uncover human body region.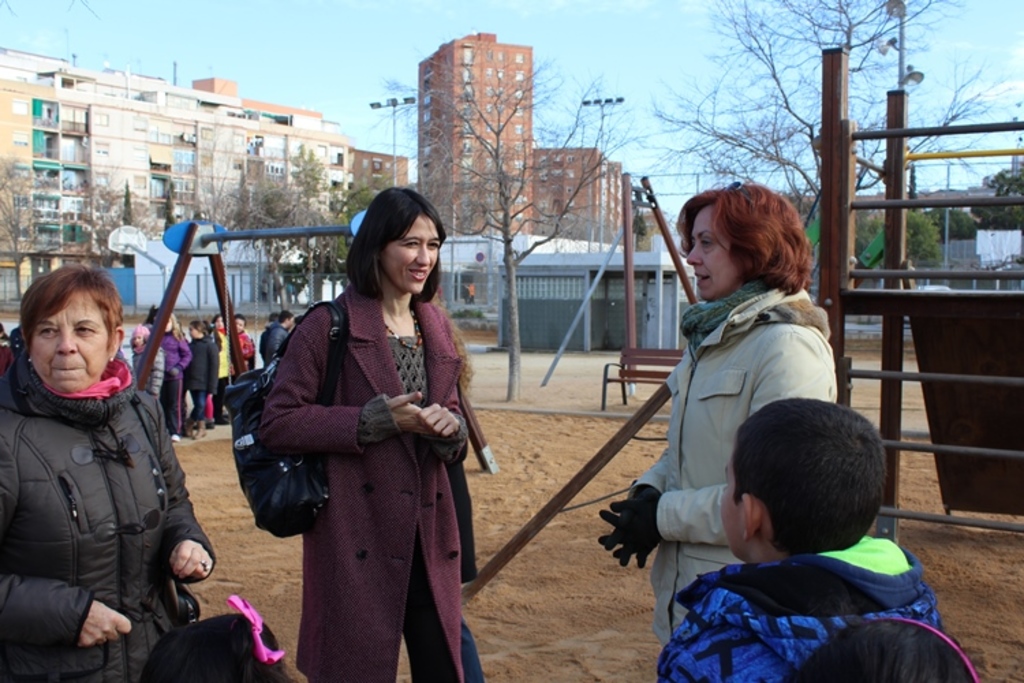
Uncovered: detection(153, 309, 188, 432).
